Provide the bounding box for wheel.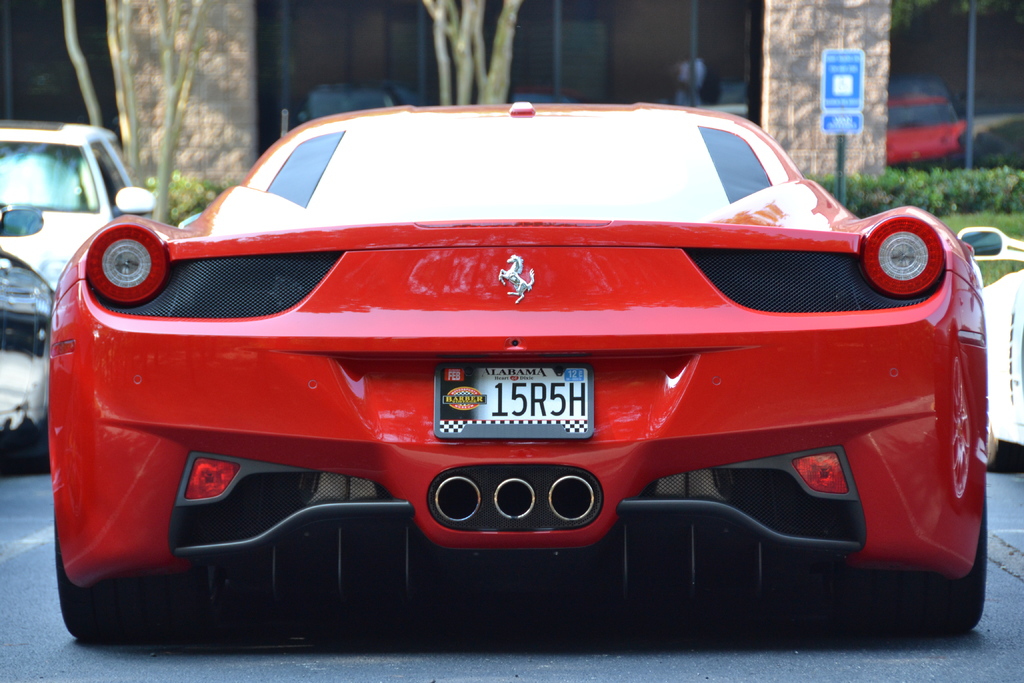
select_region(990, 425, 1020, 477).
